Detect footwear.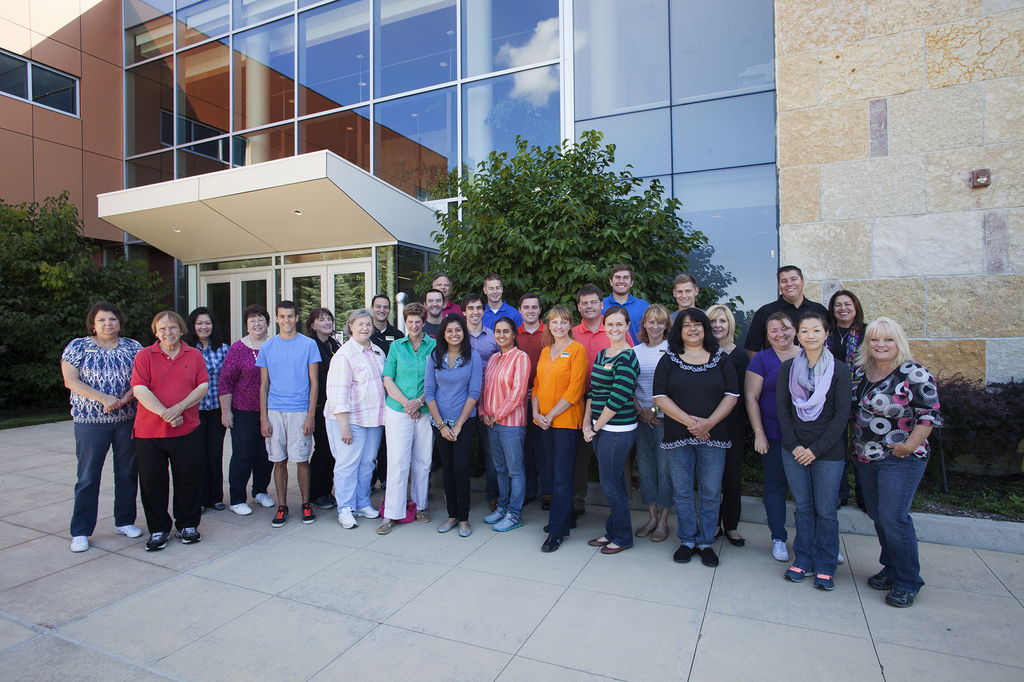
Detected at 483:510:502:523.
